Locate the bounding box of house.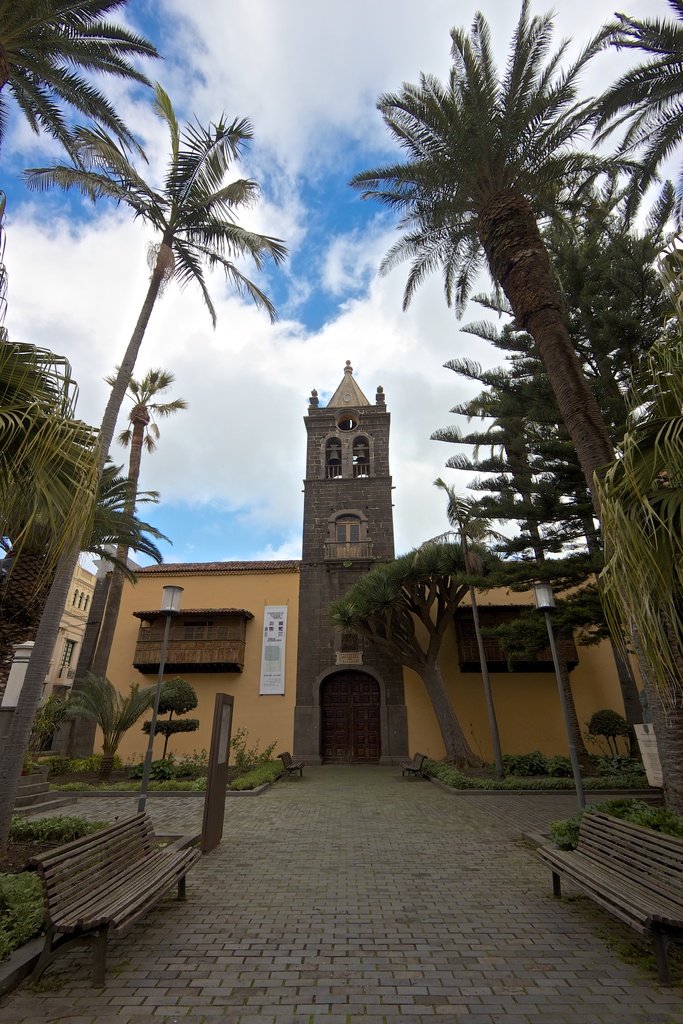
Bounding box: x1=66, y1=361, x2=646, y2=767.
